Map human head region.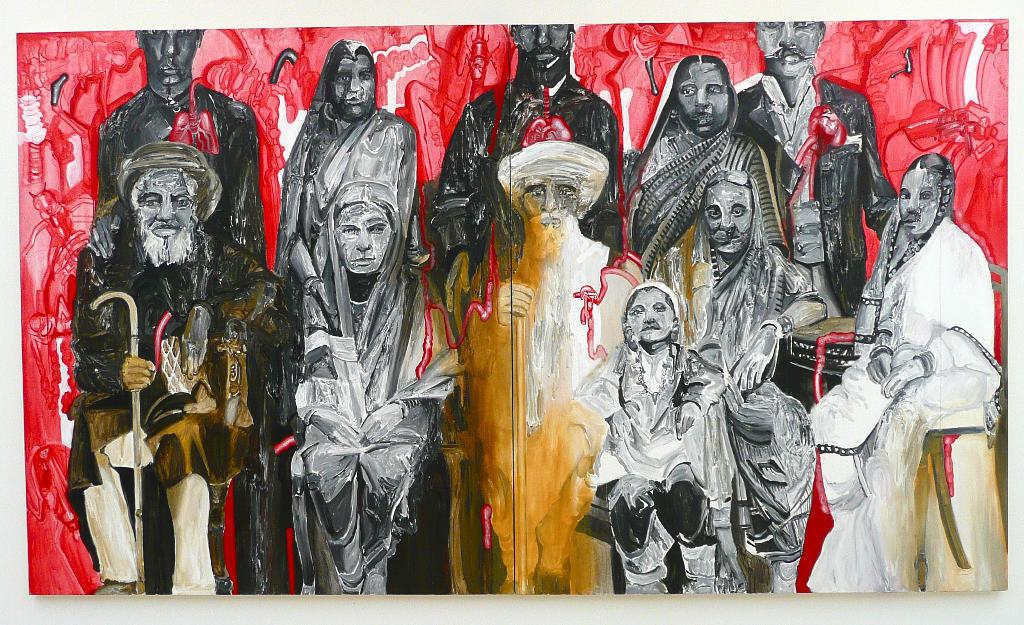
Mapped to [x1=676, y1=57, x2=729, y2=134].
